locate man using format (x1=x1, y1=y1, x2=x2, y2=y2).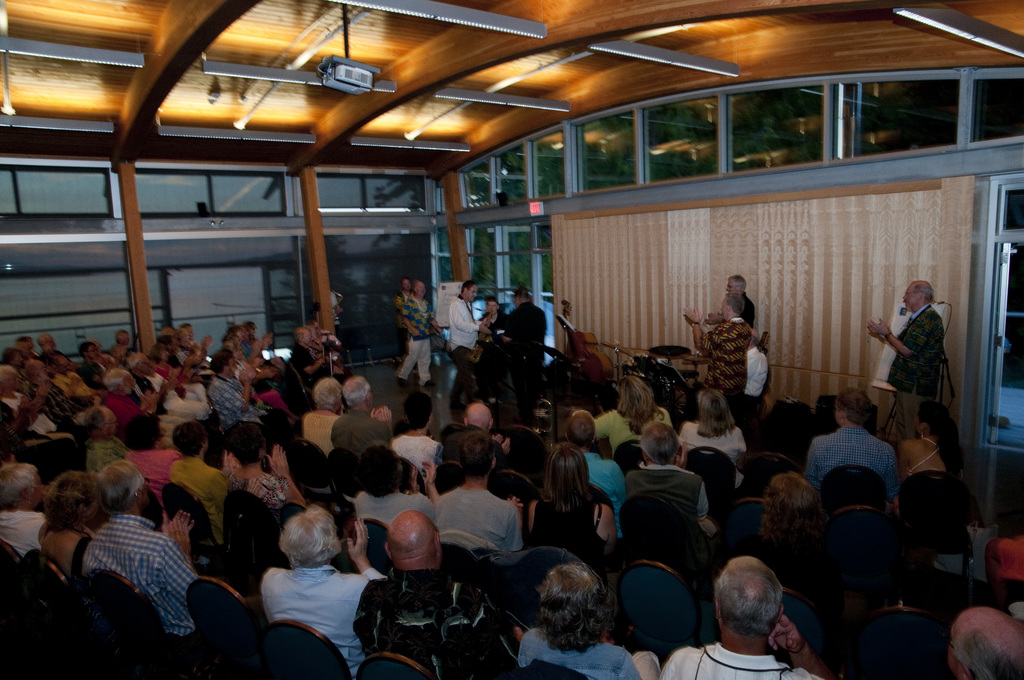
(x1=872, y1=277, x2=941, y2=442).
